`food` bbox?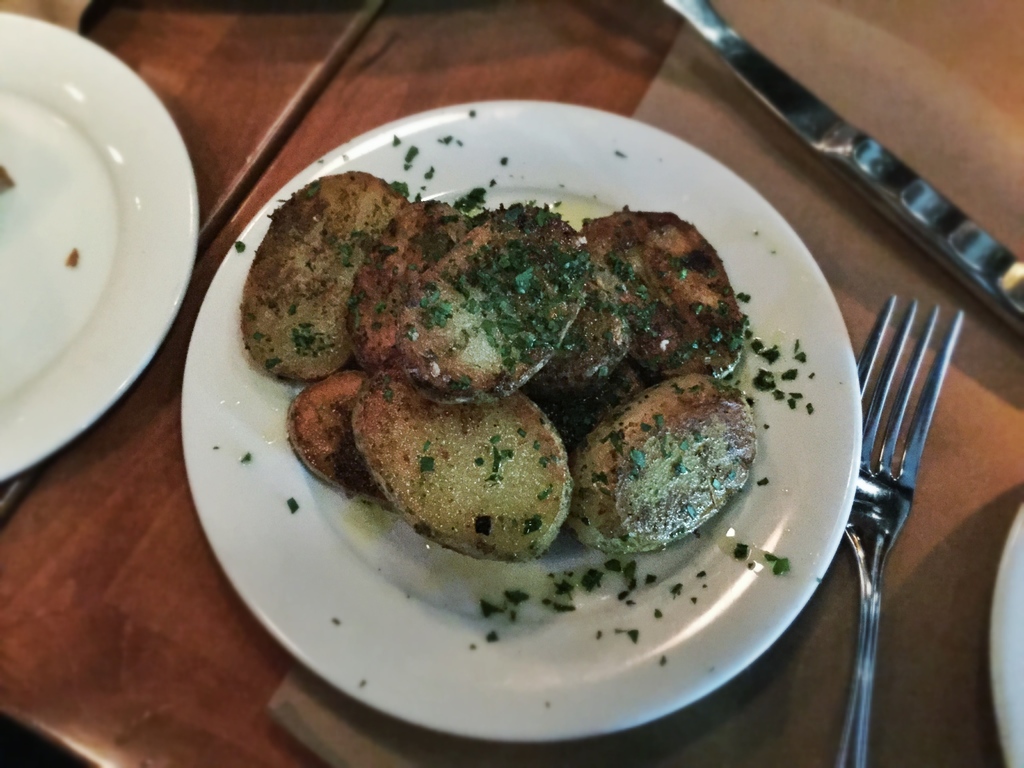
region(65, 248, 81, 265)
